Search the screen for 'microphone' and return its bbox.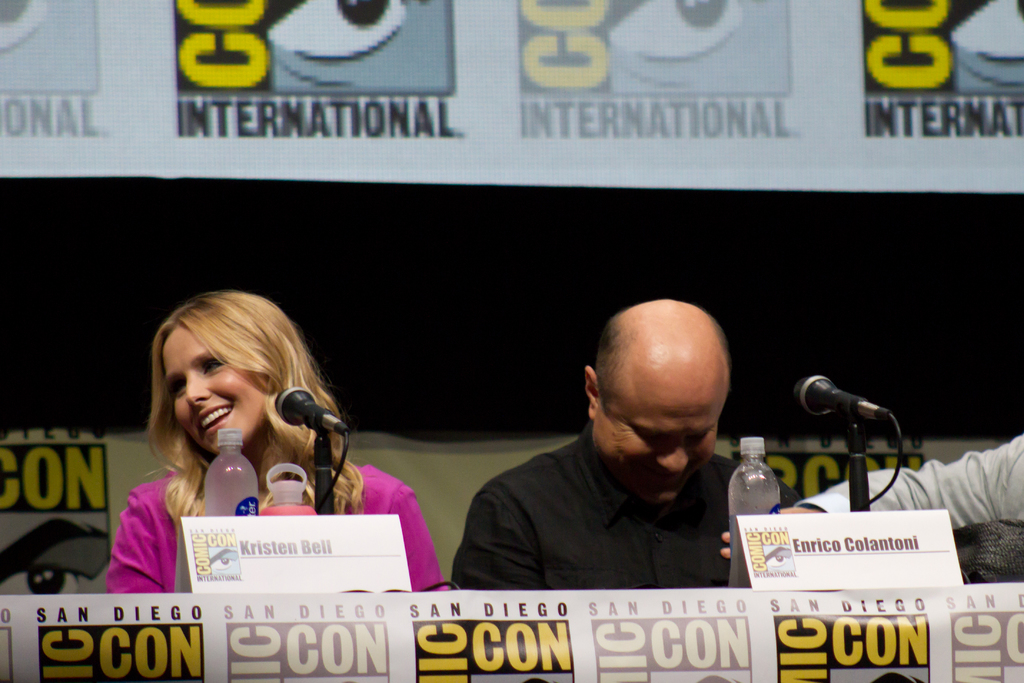
Found: Rect(776, 372, 920, 472).
